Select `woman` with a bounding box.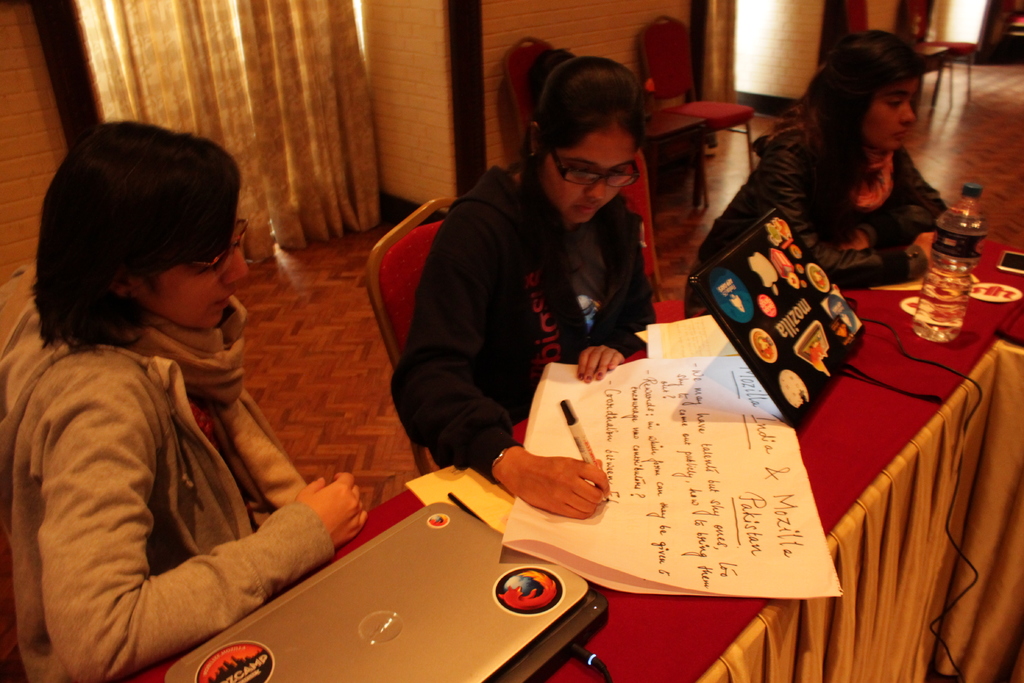
392/40/648/520.
